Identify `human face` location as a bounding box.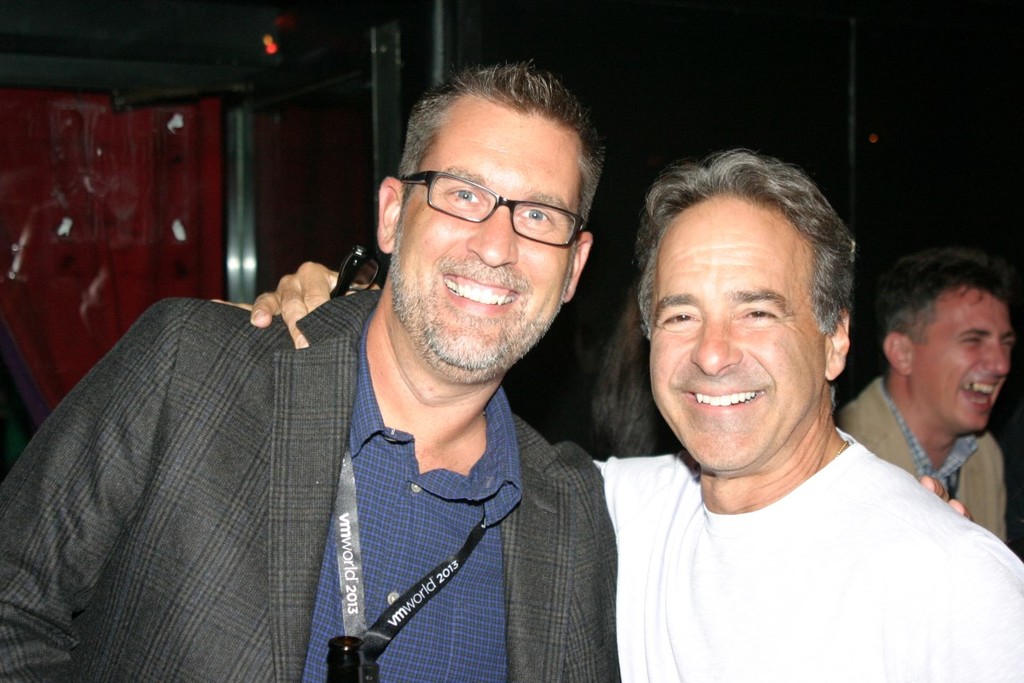
select_region(914, 292, 1015, 432).
